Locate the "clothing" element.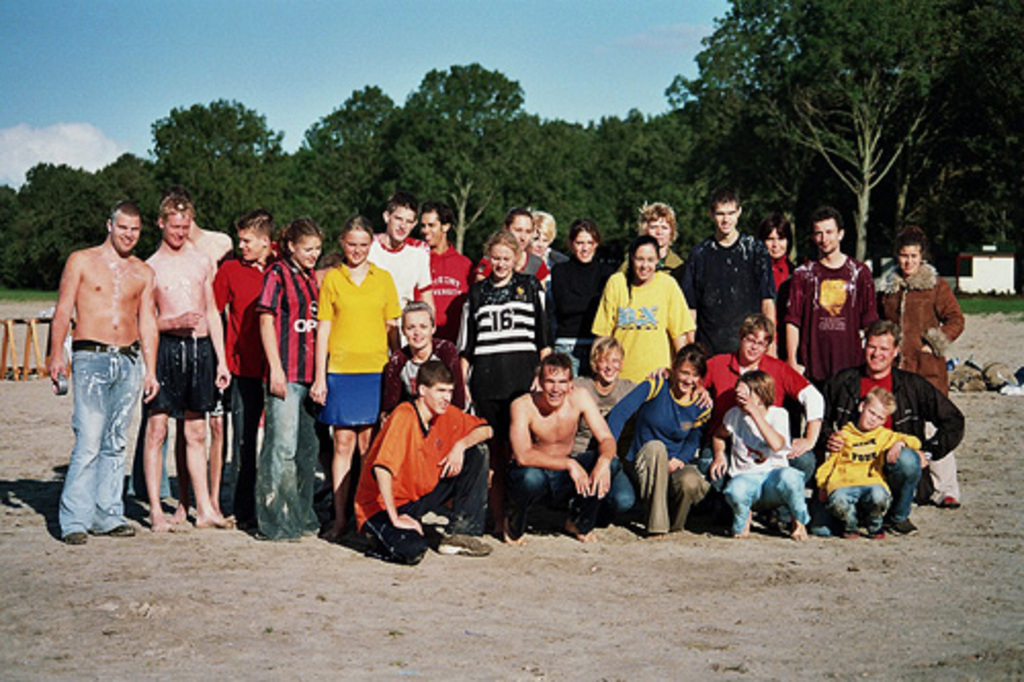
Element bbox: 141/326/219/414.
